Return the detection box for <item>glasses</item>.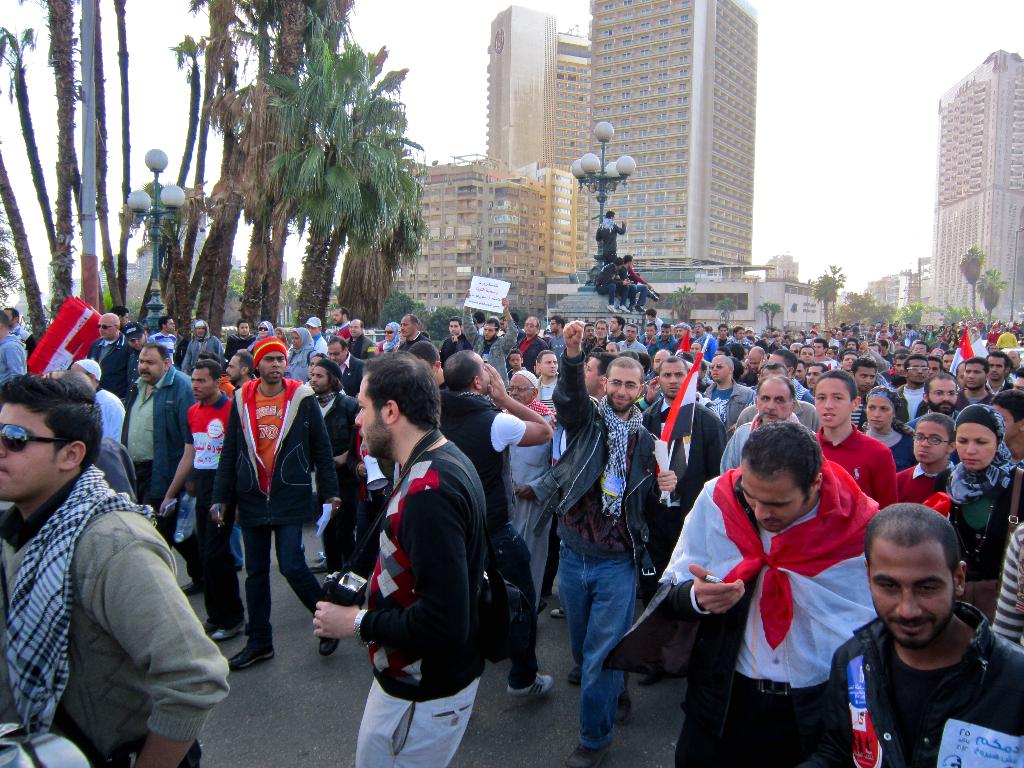
locate(505, 383, 536, 395).
